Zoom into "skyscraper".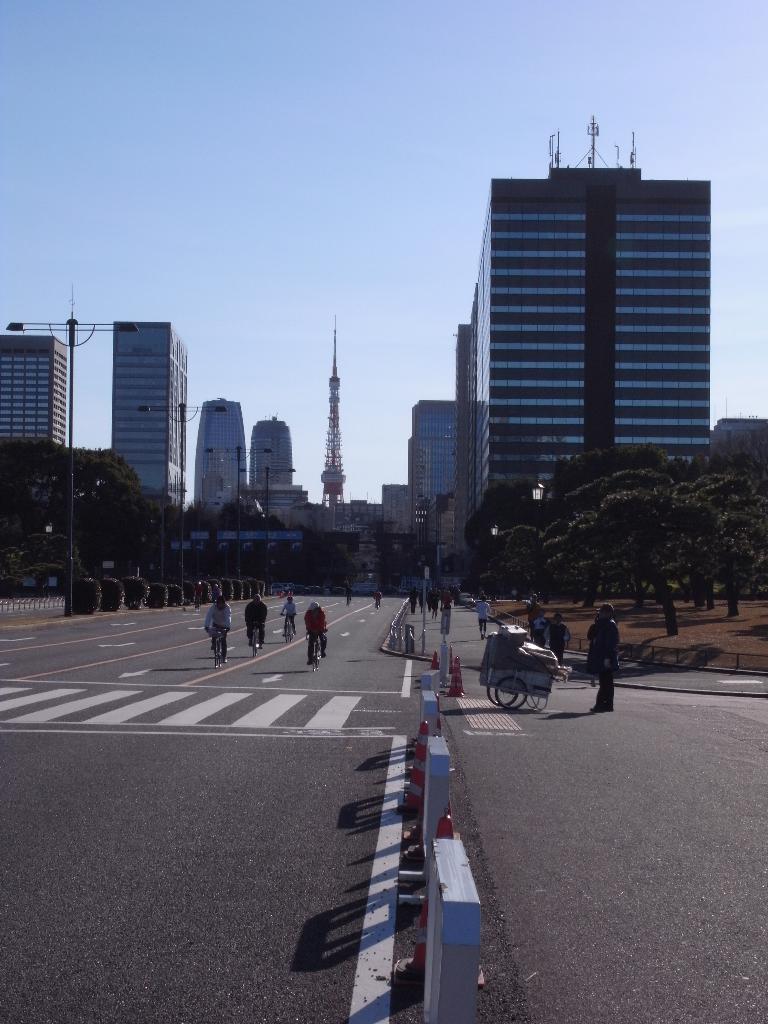
Zoom target: bbox(0, 333, 61, 445).
